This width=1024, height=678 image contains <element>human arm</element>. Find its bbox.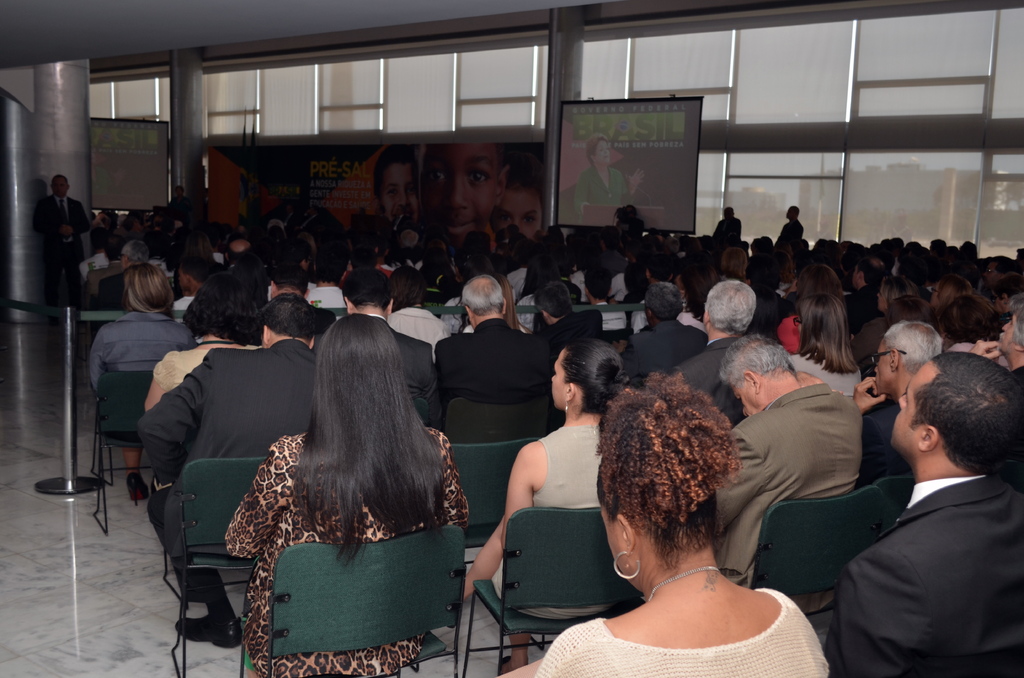
Rect(224, 442, 296, 556).
